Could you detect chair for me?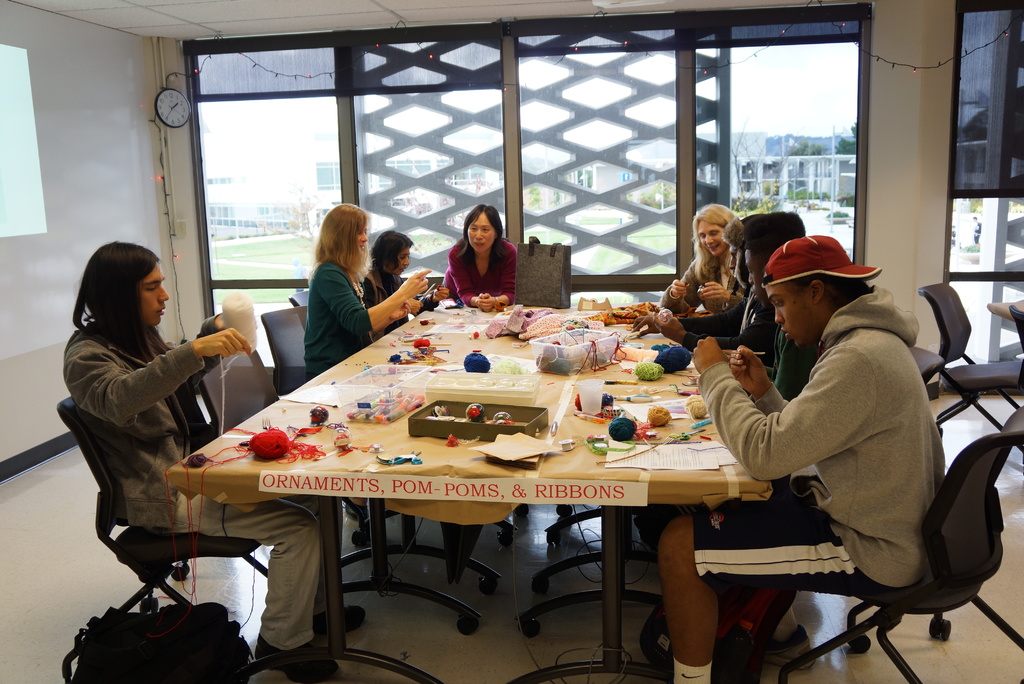
Detection result: 289 286 311 329.
